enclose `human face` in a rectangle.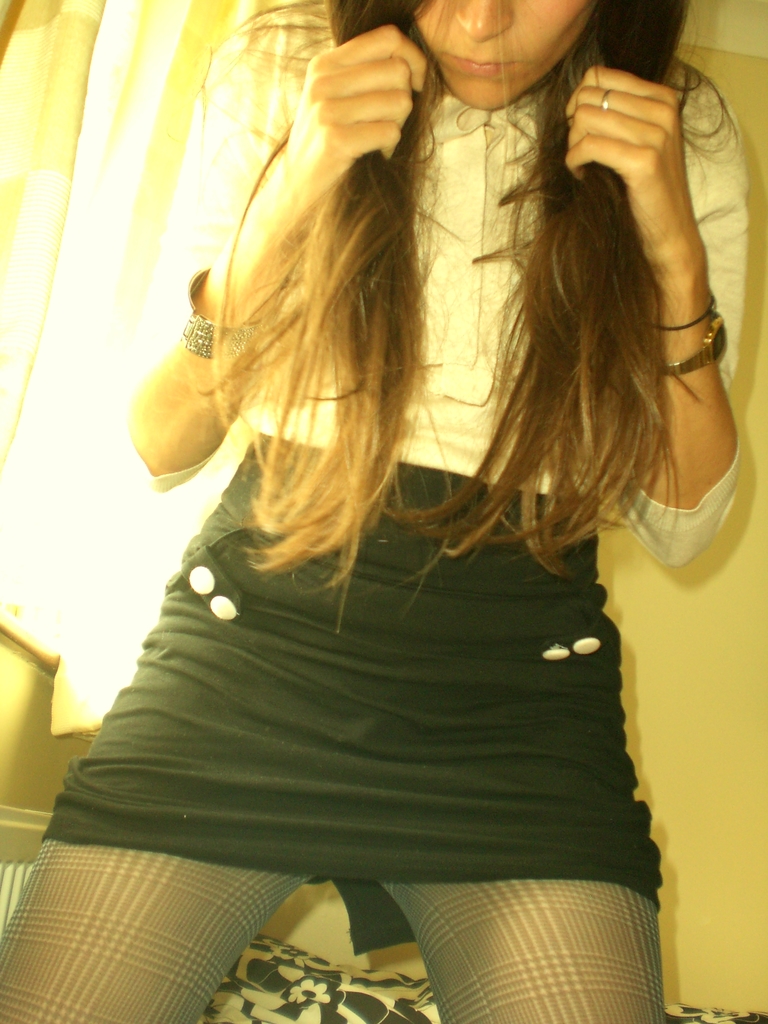
rect(413, 0, 595, 113).
